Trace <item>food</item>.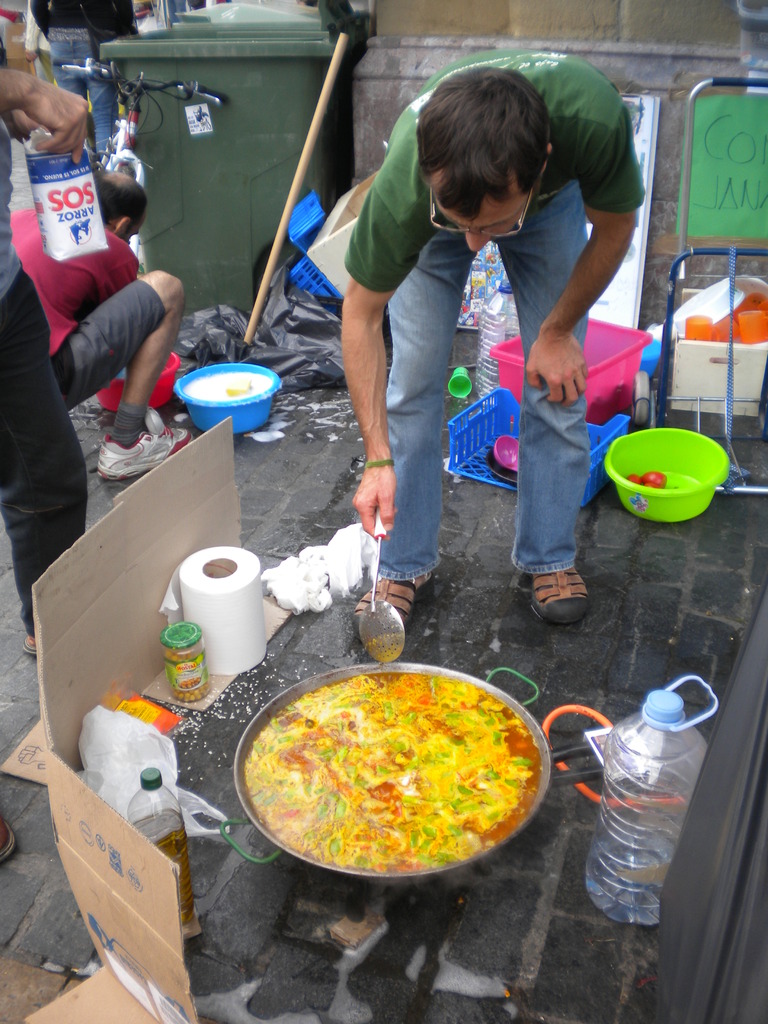
Traced to x1=161, y1=646, x2=211, y2=702.
